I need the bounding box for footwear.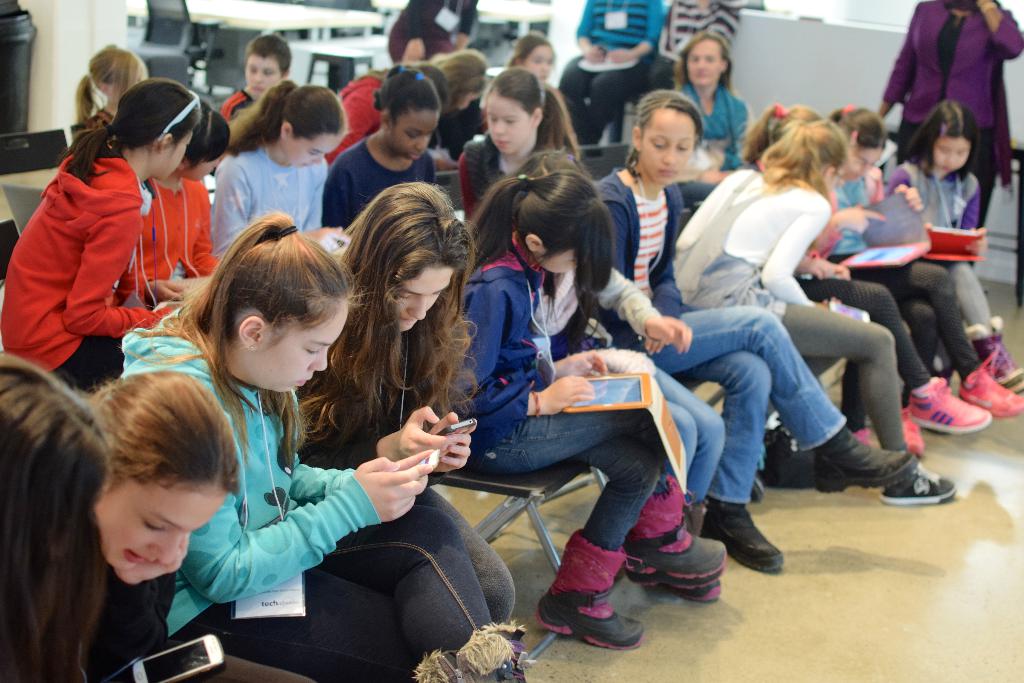
Here it is: 898 413 932 458.
